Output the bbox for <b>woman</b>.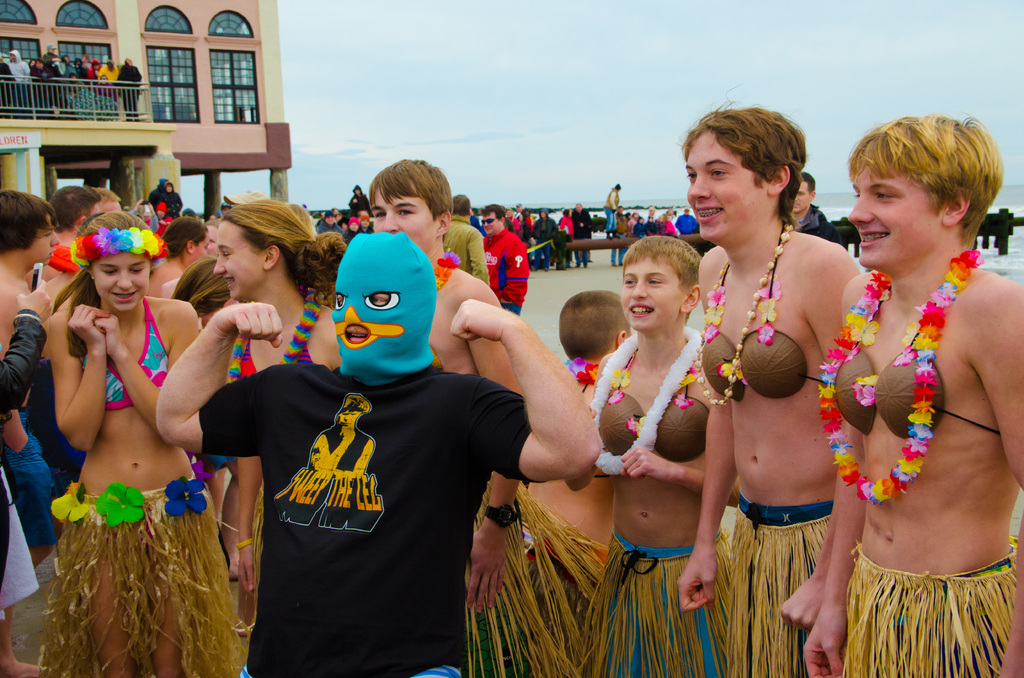
x1=206, y1=200, x2=351, y2=595.
